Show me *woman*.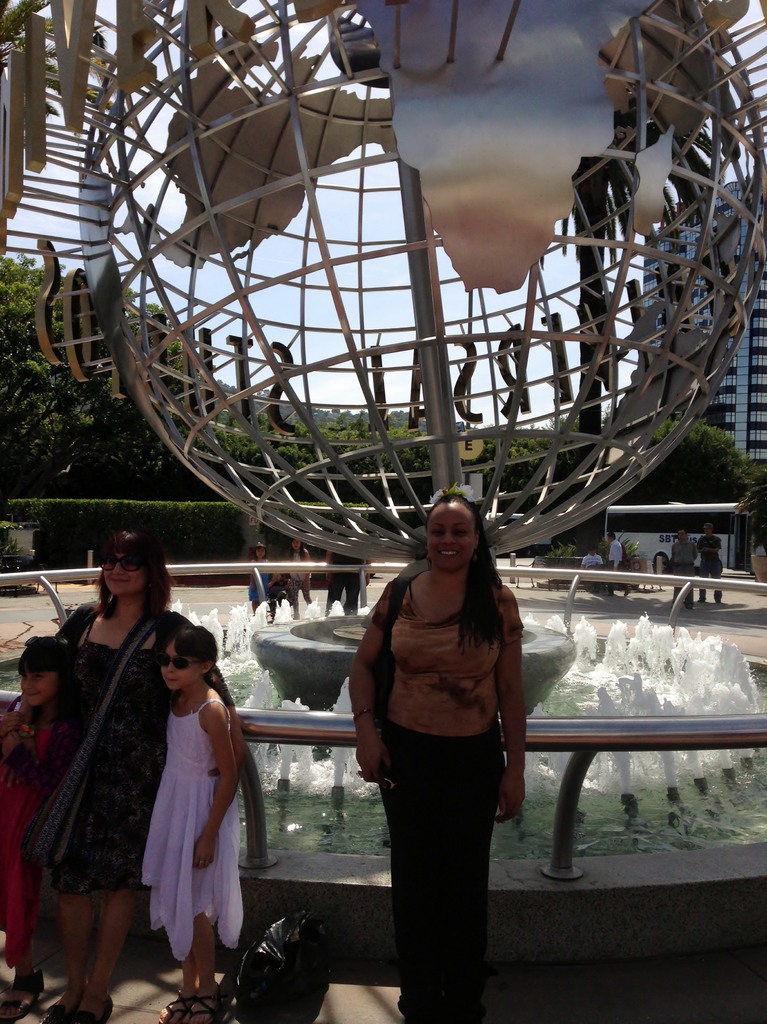
*woman* is here: (left=42, top=527, right=252, bottom=1023).
